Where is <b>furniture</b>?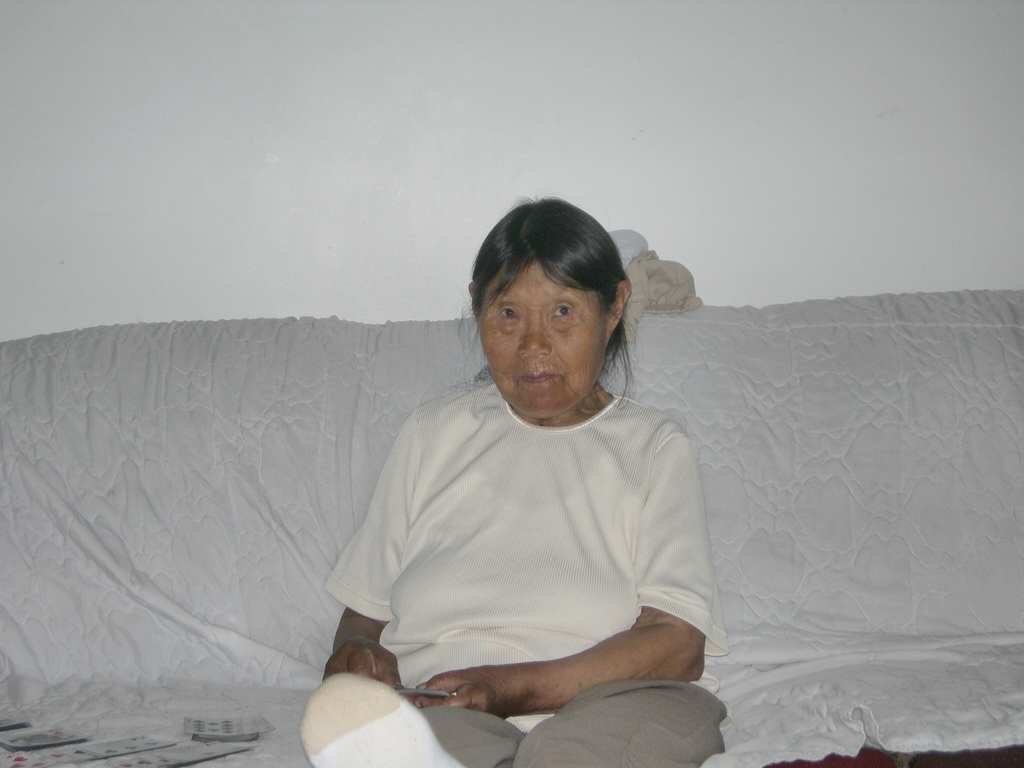
box(0, 289, 1023, 767).
